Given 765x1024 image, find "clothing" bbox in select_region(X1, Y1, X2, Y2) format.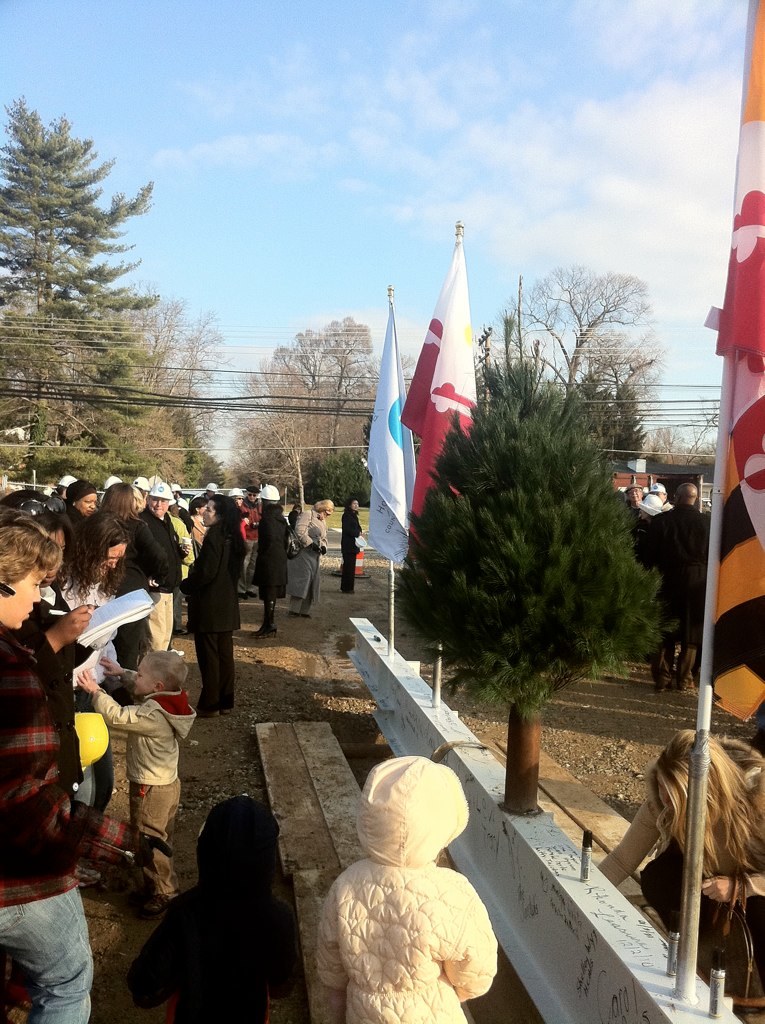
select_region(130, 790, 302, 1023).
